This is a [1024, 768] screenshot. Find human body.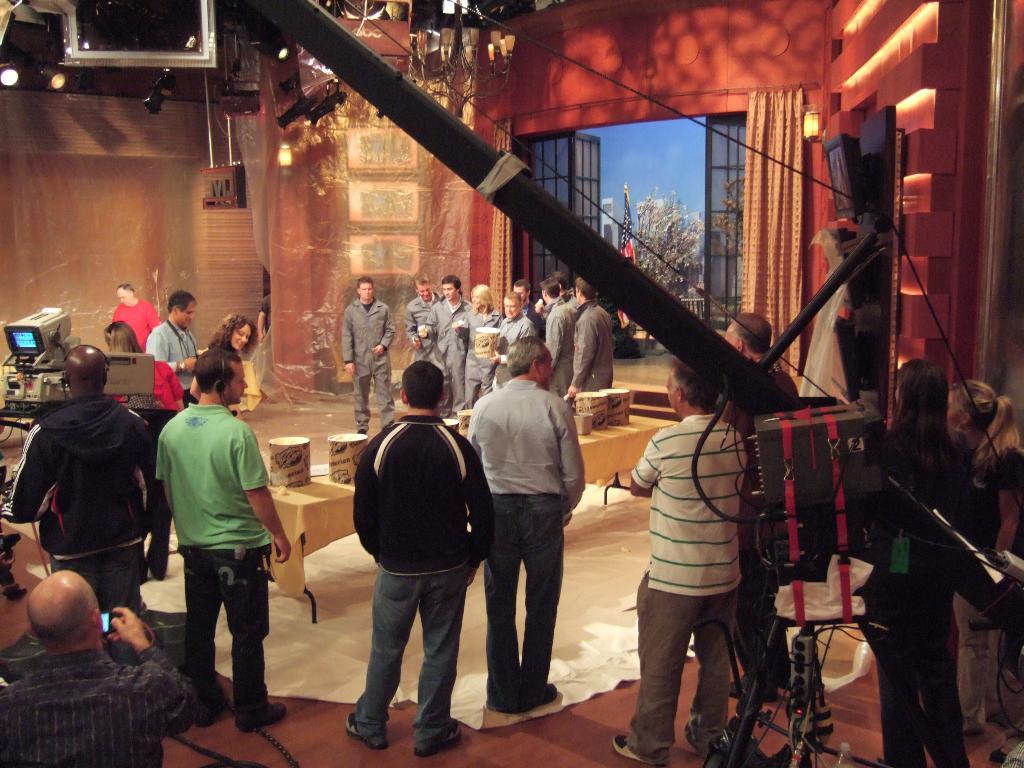
Bounding box: Rect(723, 312, 794, 699).
